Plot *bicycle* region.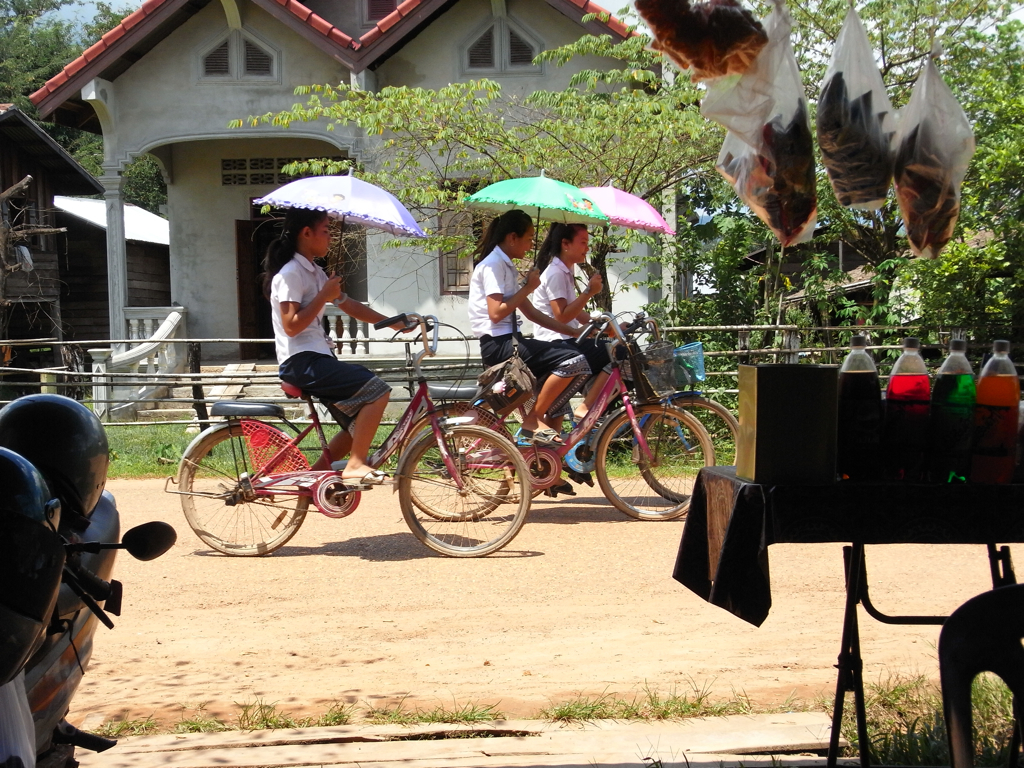
Plotted at [170, 321, 542, 566].
